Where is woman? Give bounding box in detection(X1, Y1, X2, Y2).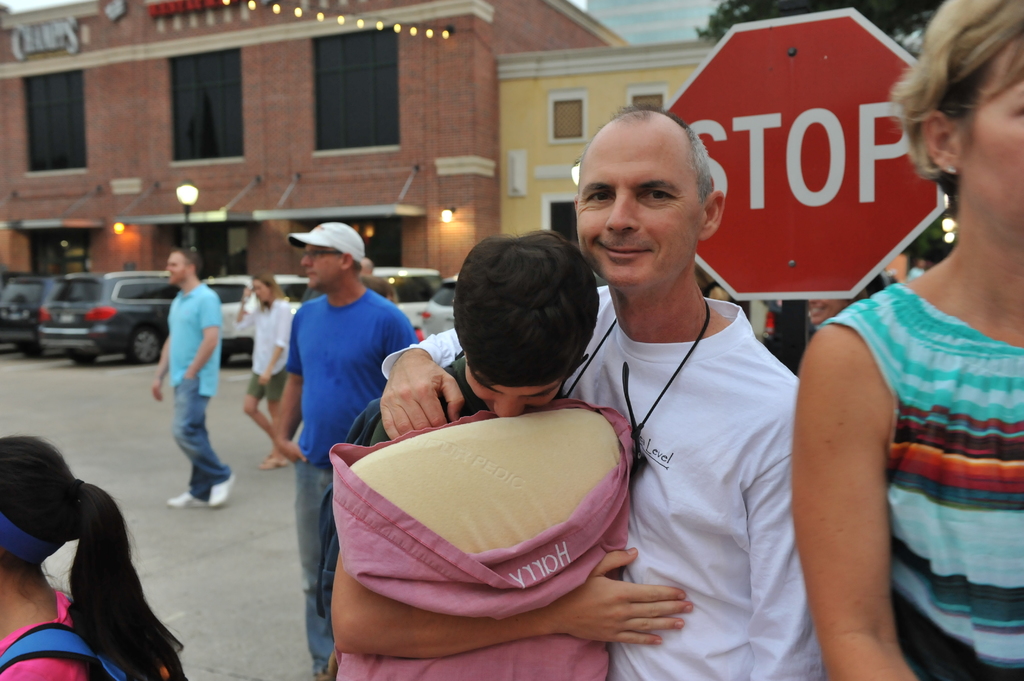
detection(792, 0, 1016, 680).
